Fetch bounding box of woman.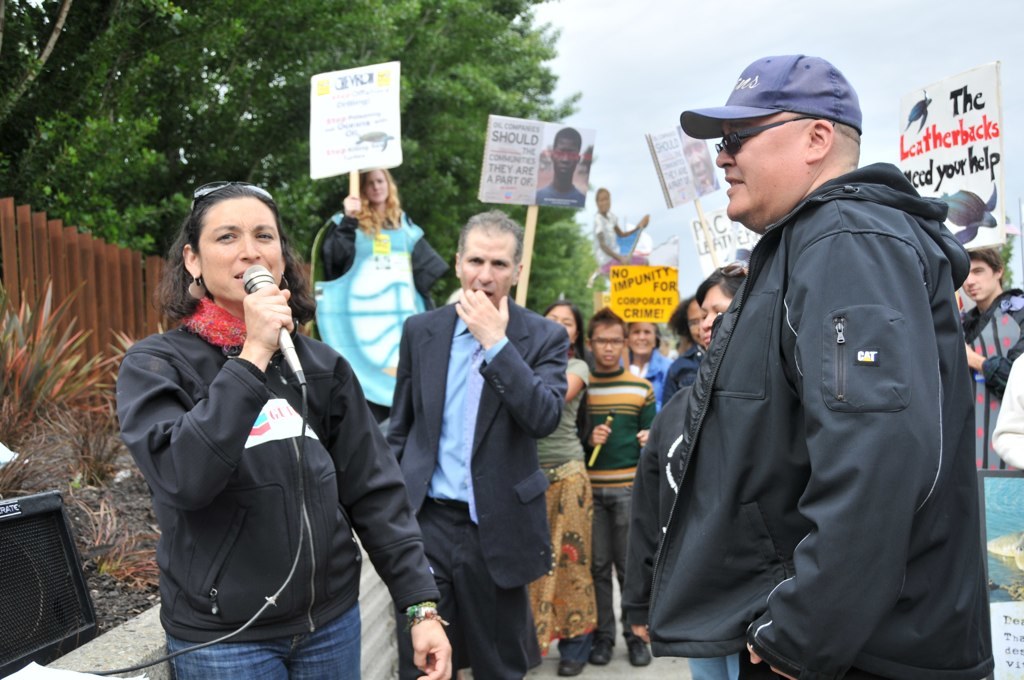
Bbox: <bbox>318, 162, 455, 422</bbox>.
